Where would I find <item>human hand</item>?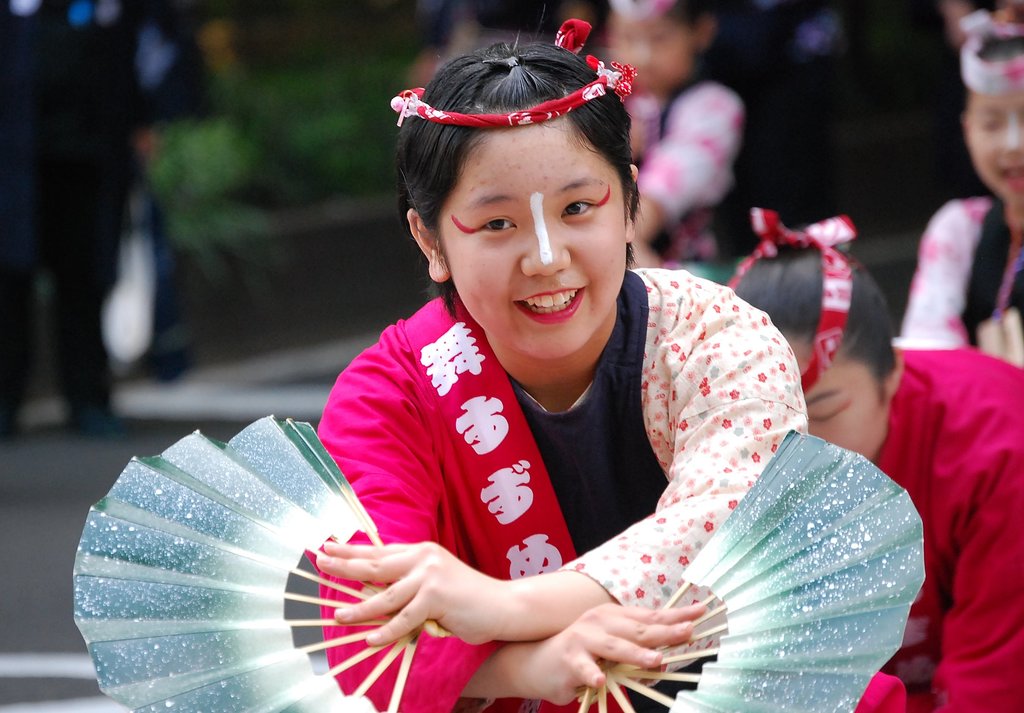
At 313 540 519 648.
